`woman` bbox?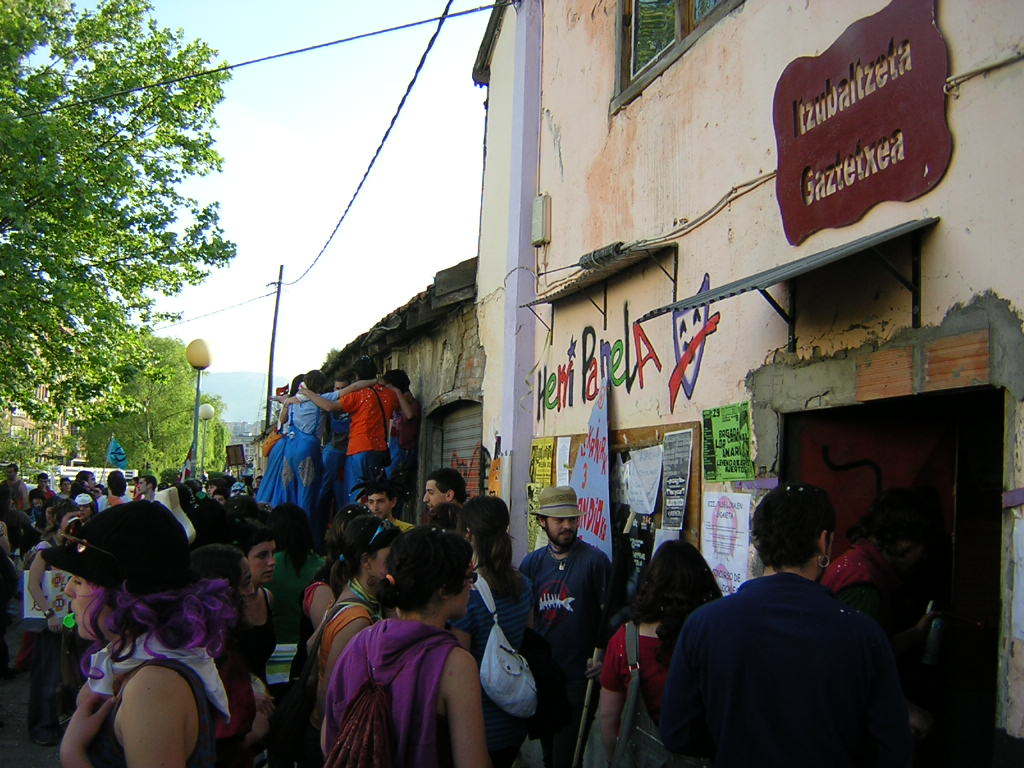
x1=590, y1=541, x2=738, y2=767
